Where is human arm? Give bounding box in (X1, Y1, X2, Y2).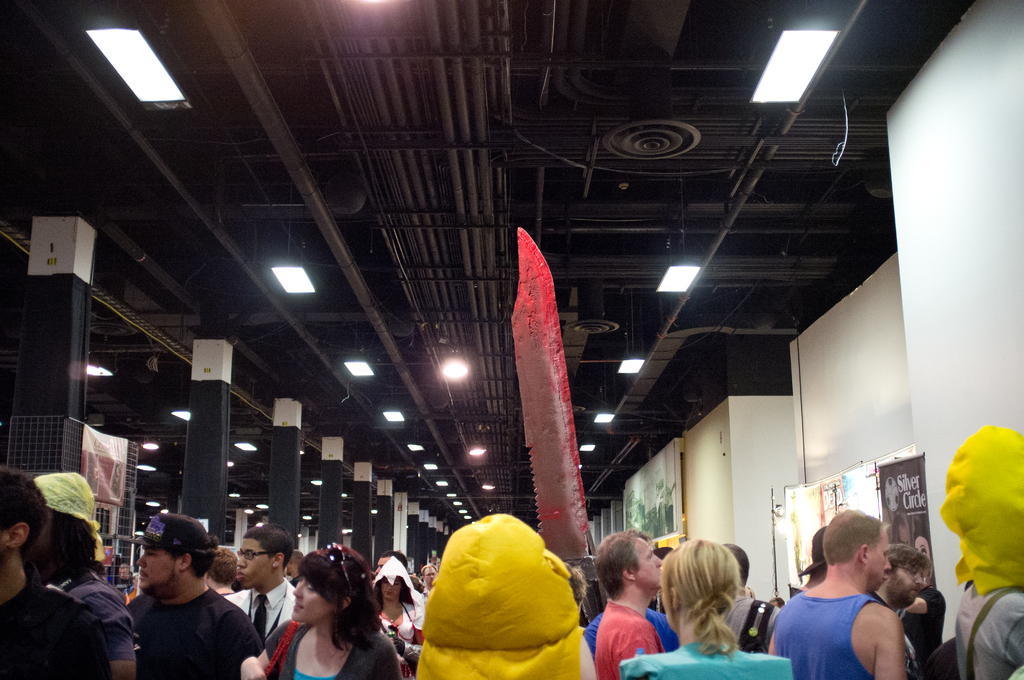
(615, 618, 664, 679).
